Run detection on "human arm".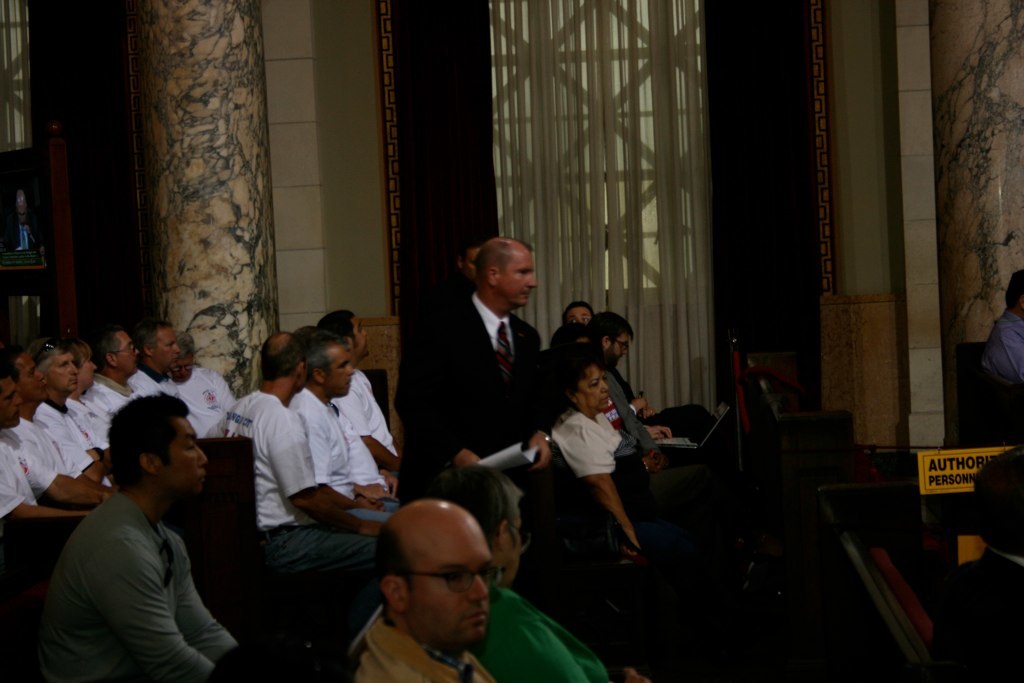
Result: [622, 389, 649, 410].
